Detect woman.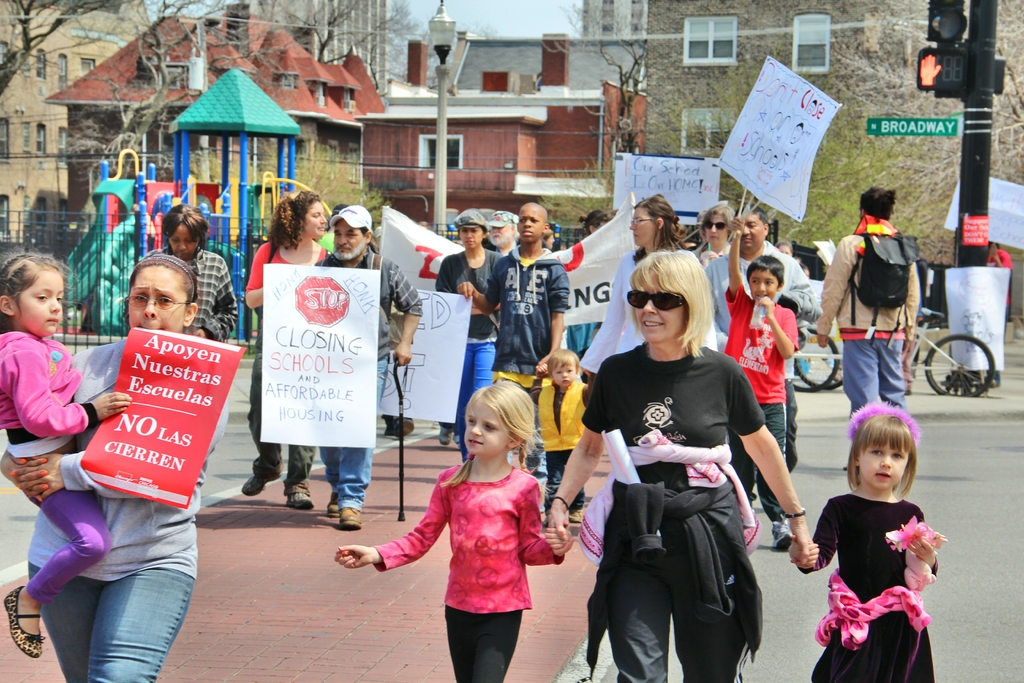
Detected at x1=694 y1=200 x2=737 y2=334.
